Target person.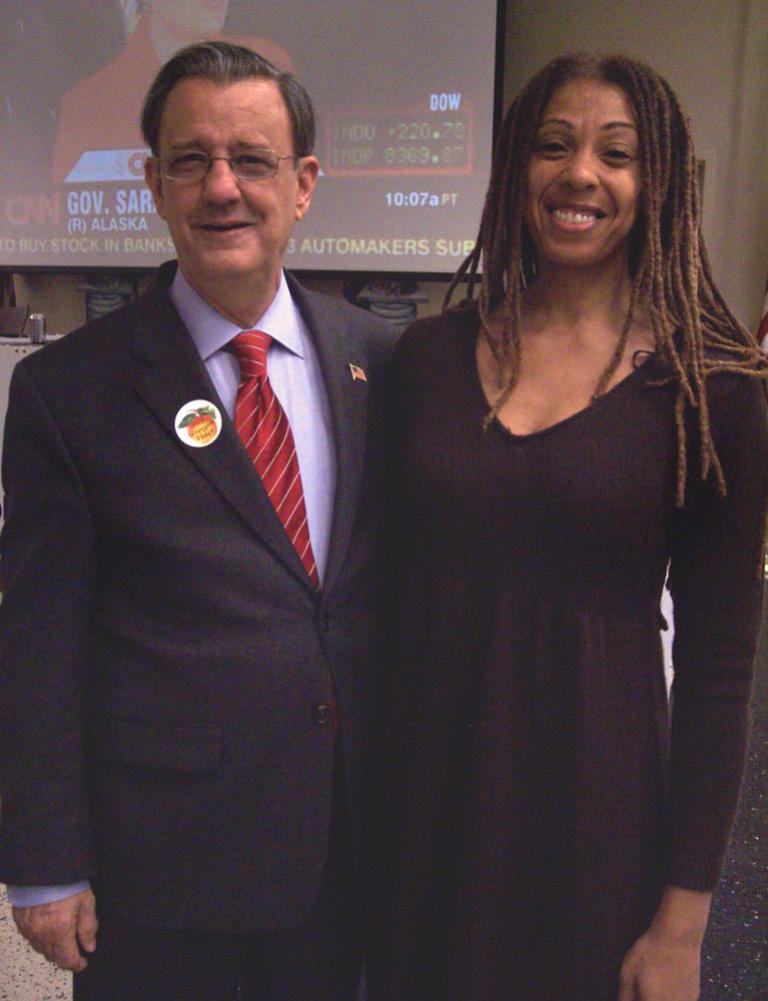
Target region: 45,0,294,183.
